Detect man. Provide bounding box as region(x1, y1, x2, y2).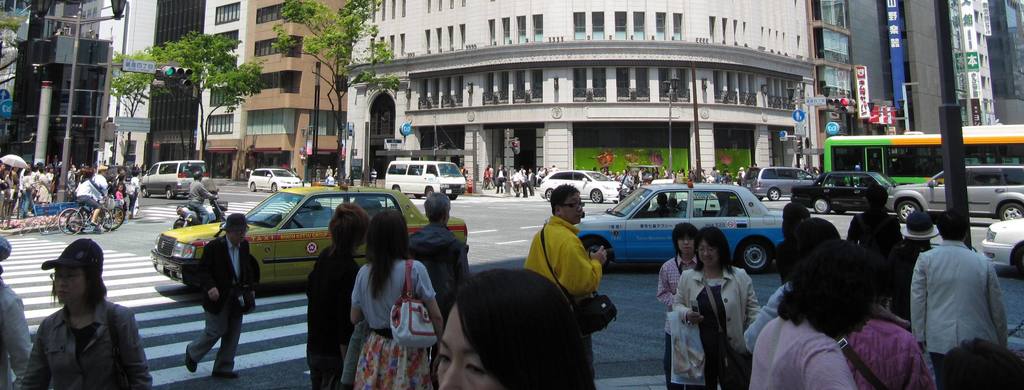
region(522, 184, 608, 389).
